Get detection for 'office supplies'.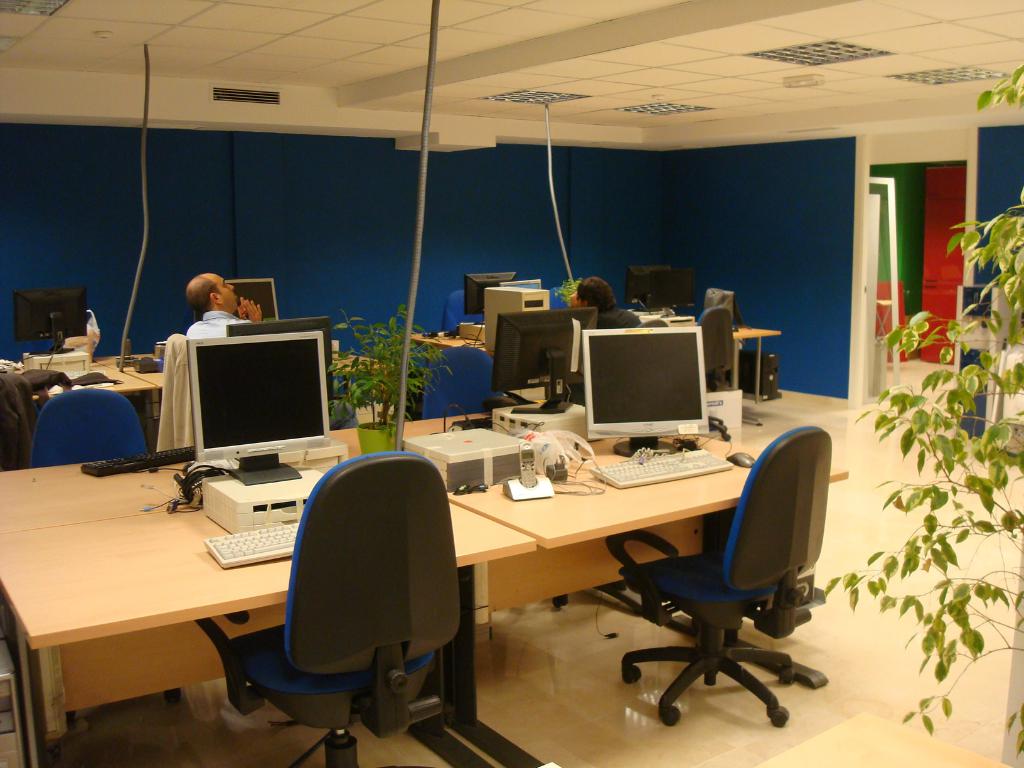
Detection: <bbox>708, 306, 739, 403</bbox>.
